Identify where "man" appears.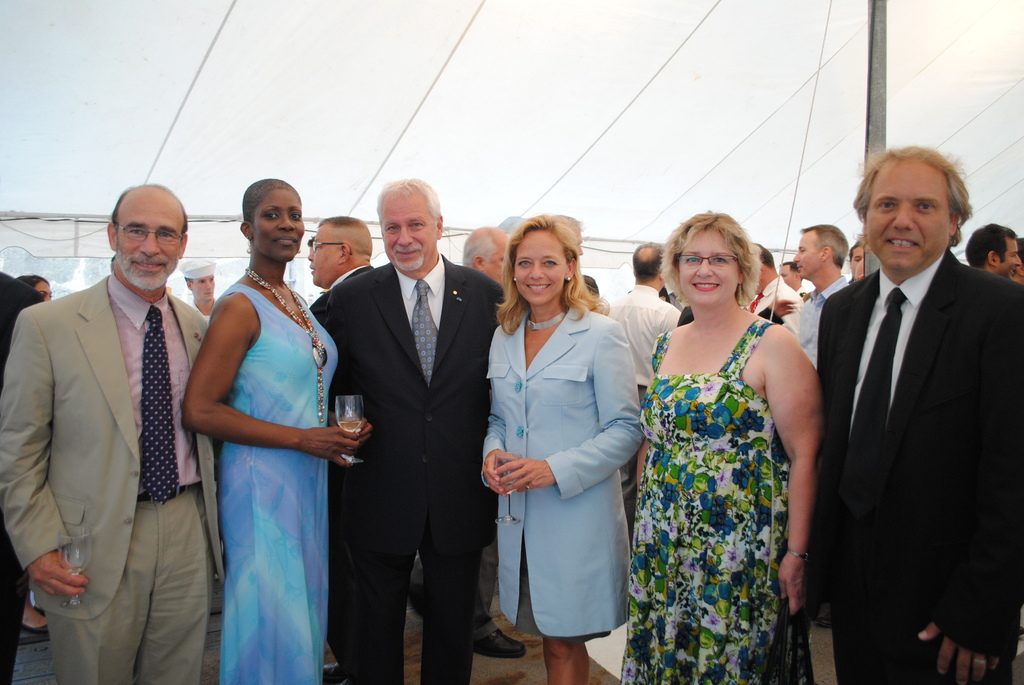
Appears at pyautogui.locateOnScreen(796, 223, 850, 371).
